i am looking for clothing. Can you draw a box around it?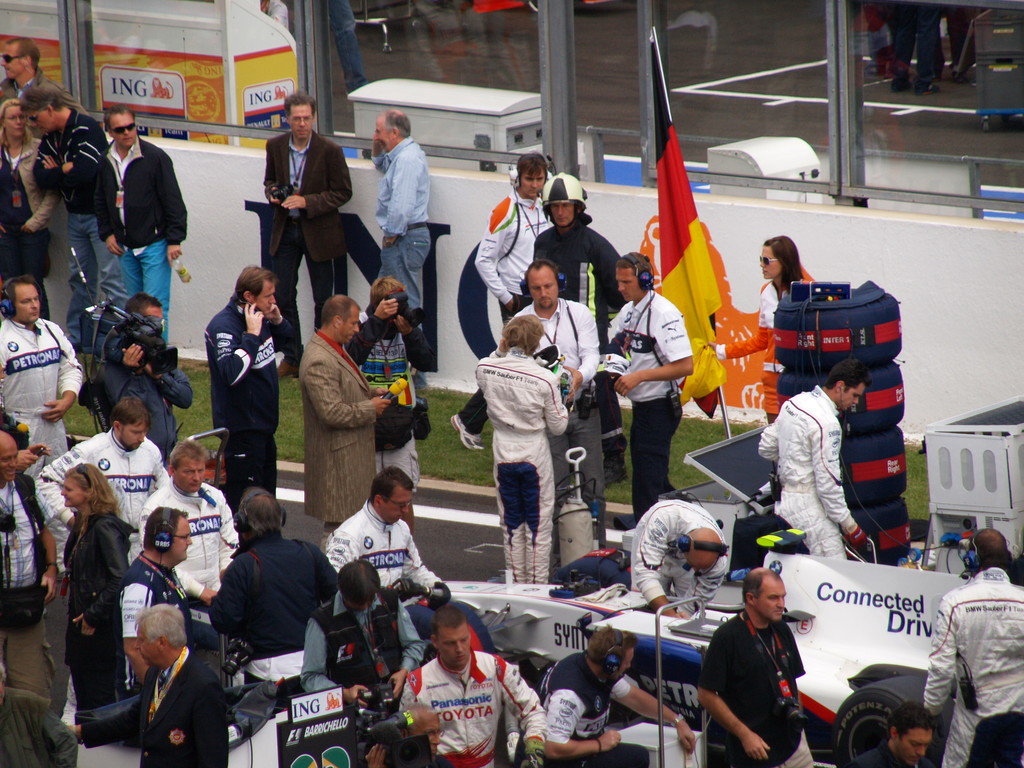
Sure, the bounding box is {"x1": 525, "y1": 220, "x2": 636, "y2": 324}.
